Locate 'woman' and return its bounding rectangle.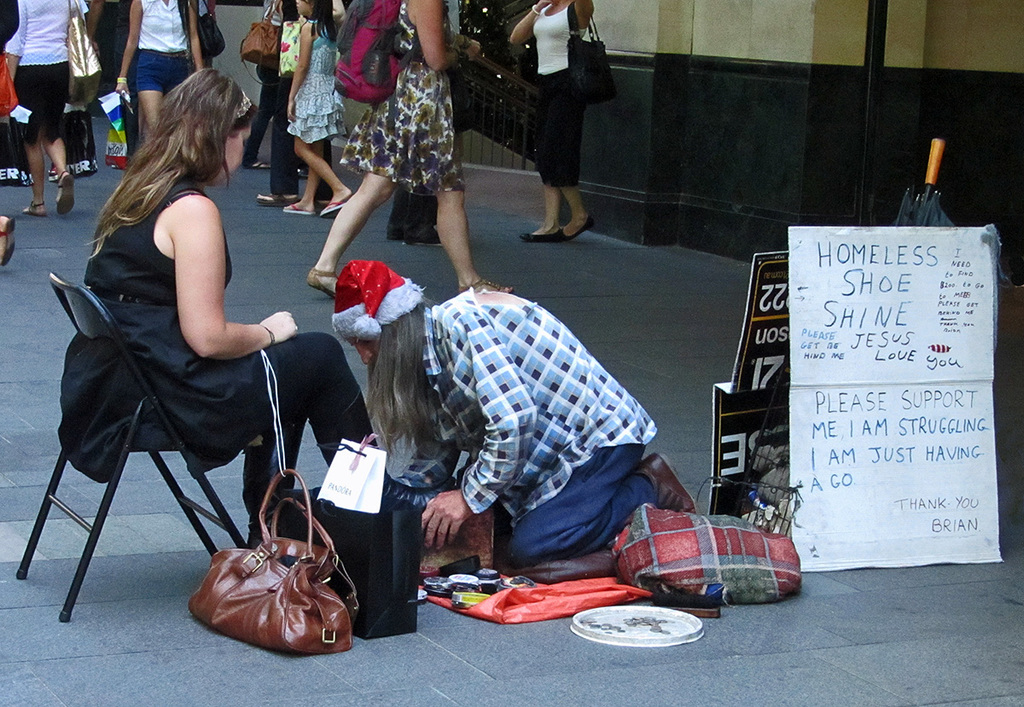
left=0, top=0, right=90, bottom=222.
